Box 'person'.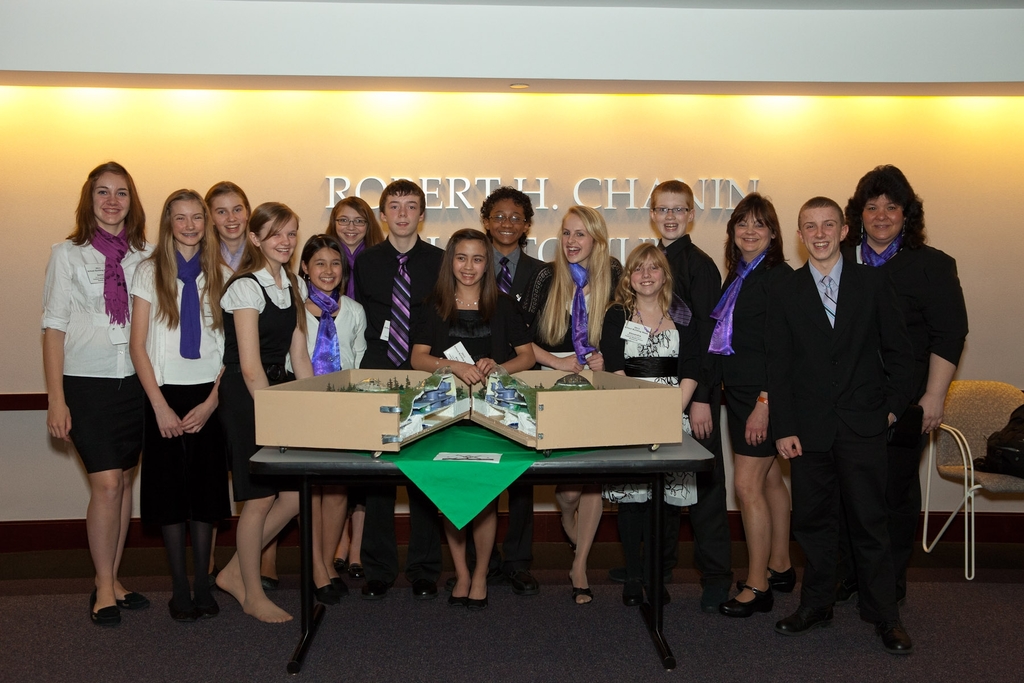
x1=698 y1=185 x2=804 y2=616.
